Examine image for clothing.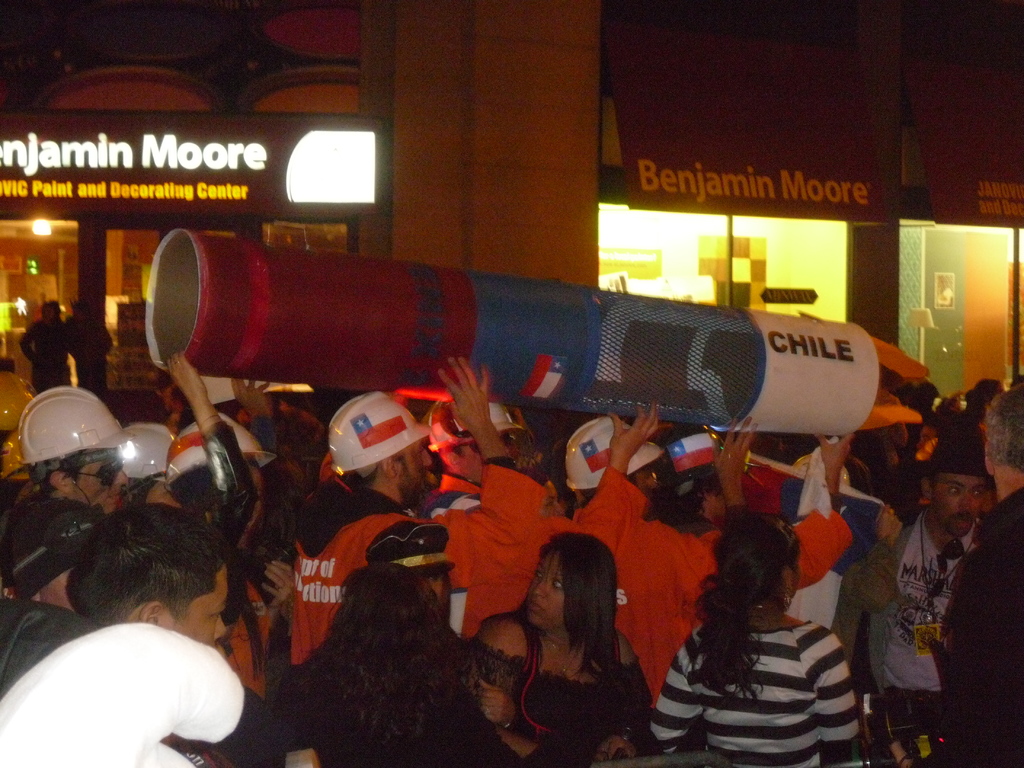
Examination result: detection(546, 467, 649, 561).
